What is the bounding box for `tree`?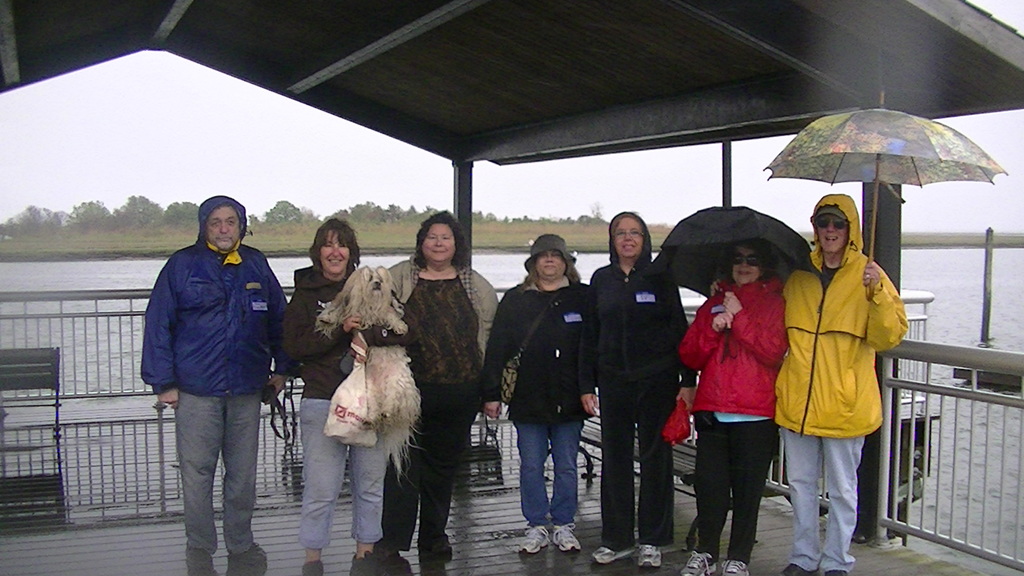
381, 200, 403, 224.
